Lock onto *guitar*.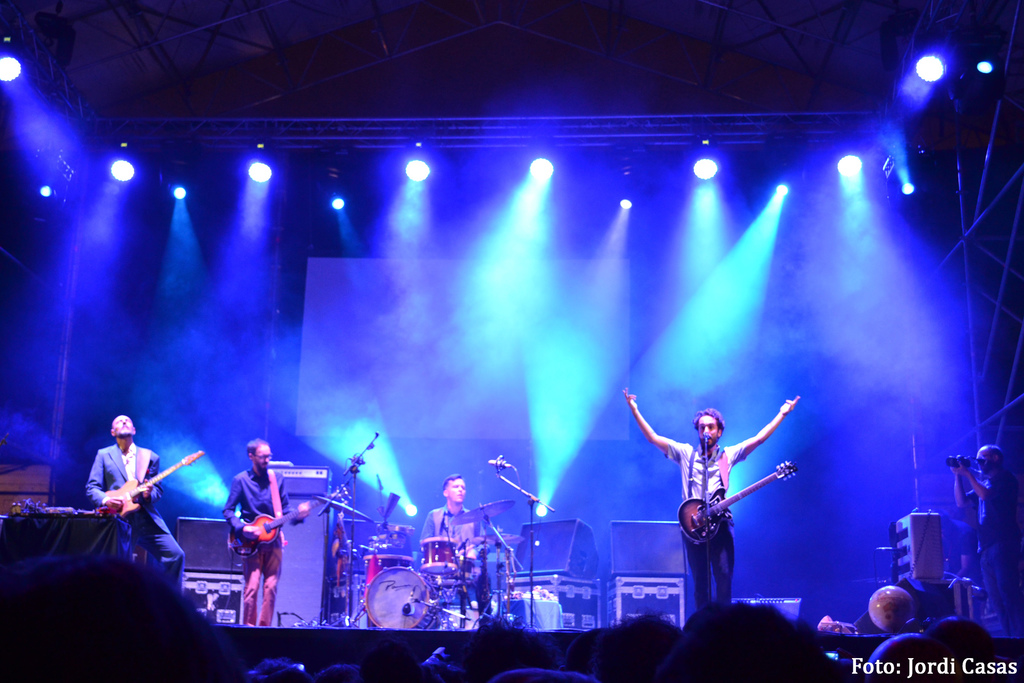
Locked: 676, 457, 799, 539.
